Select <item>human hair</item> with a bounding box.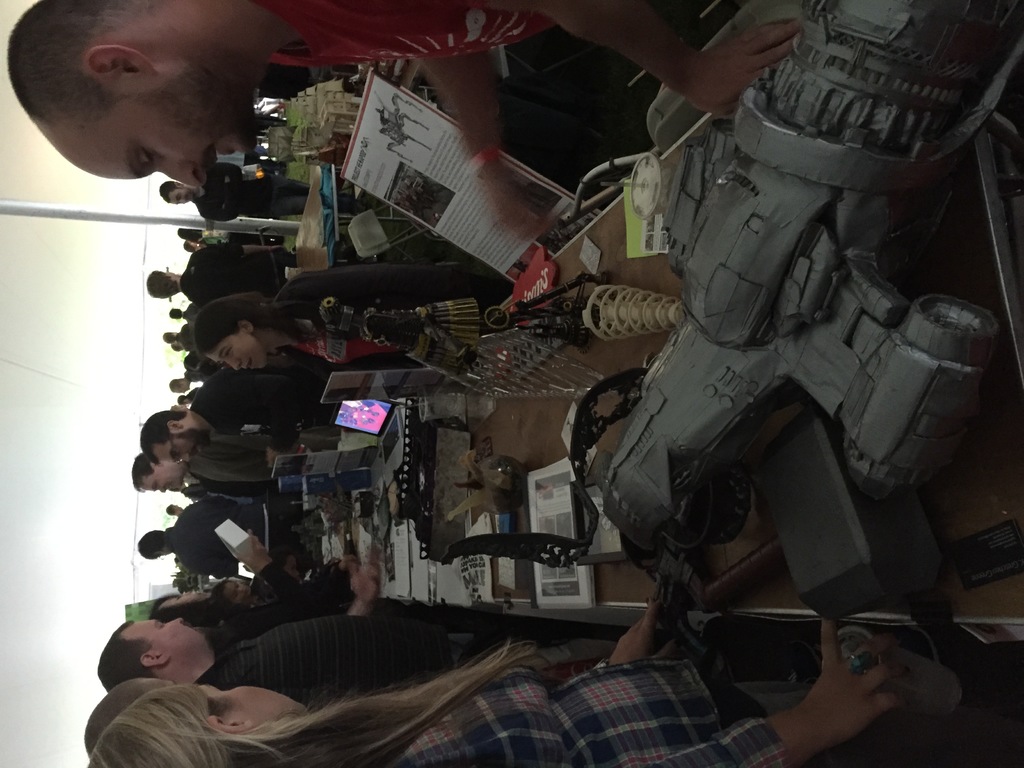
bbox=[139, 410, 187, 467].
